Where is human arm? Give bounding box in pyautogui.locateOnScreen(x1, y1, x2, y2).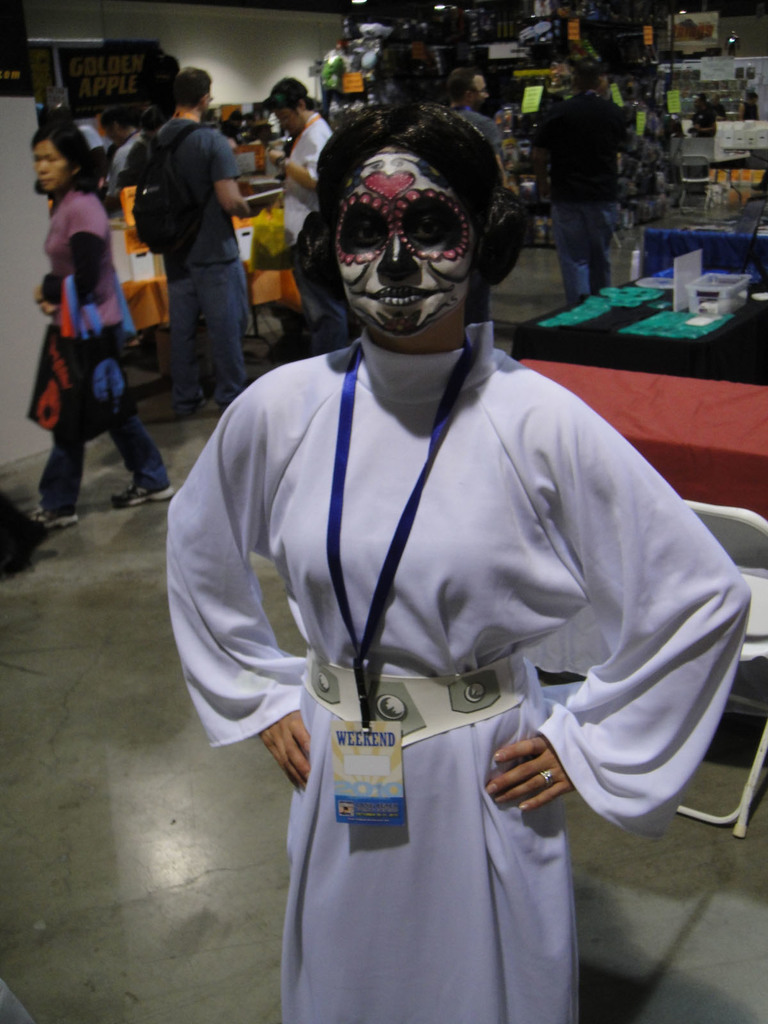
pyautogui.locateOnScreen(42, 254, 72, 317).
